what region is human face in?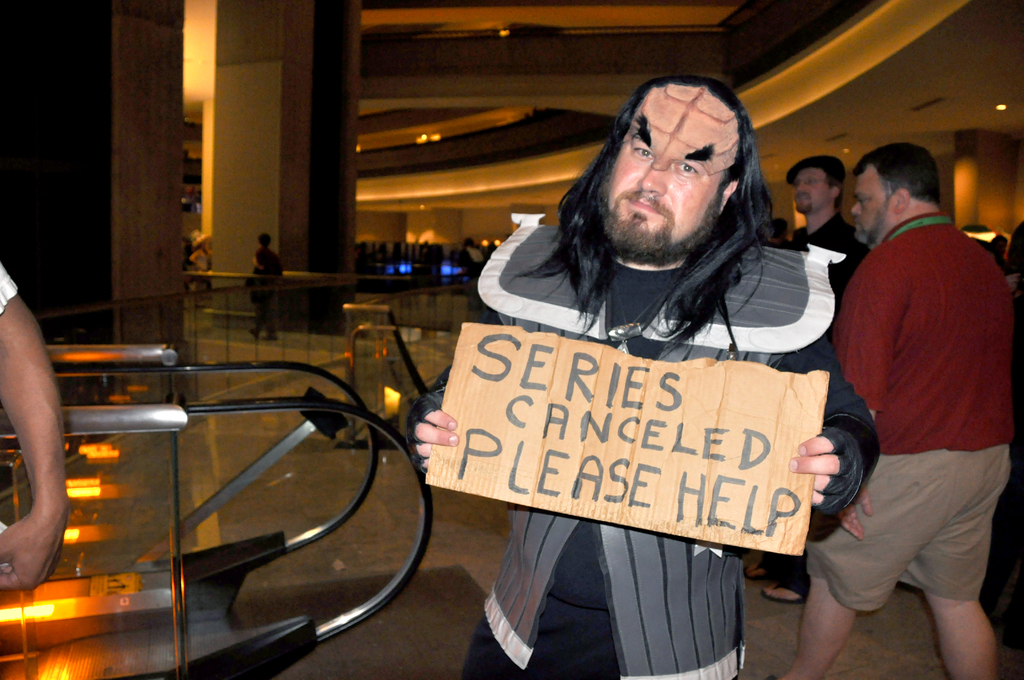
597:135:722:256.
